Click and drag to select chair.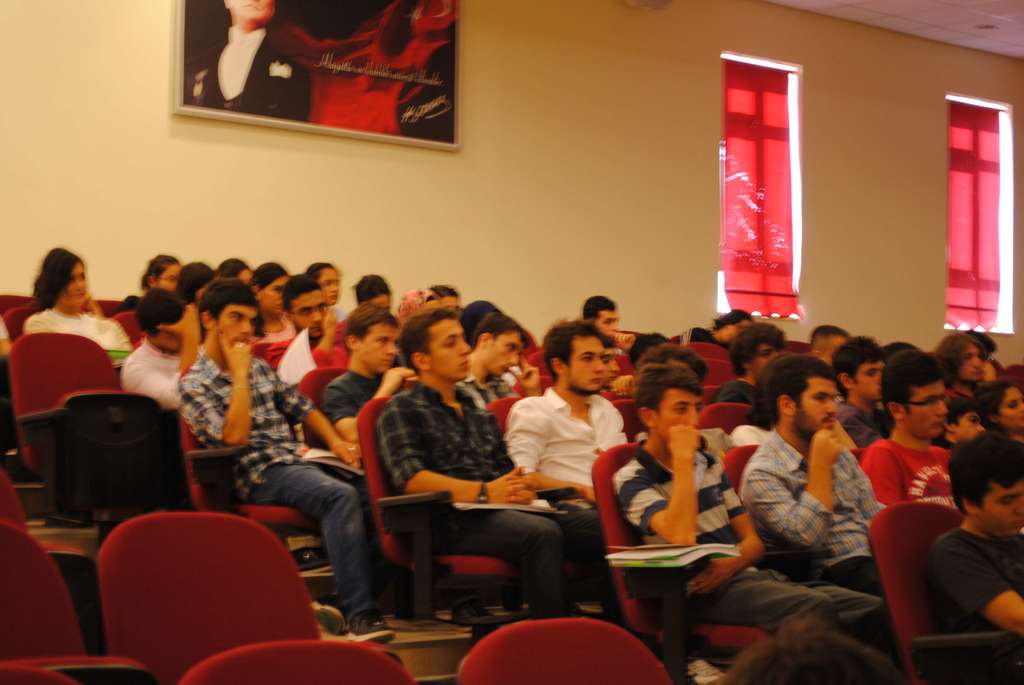
Selection: box(249, 342, 274, 361).
